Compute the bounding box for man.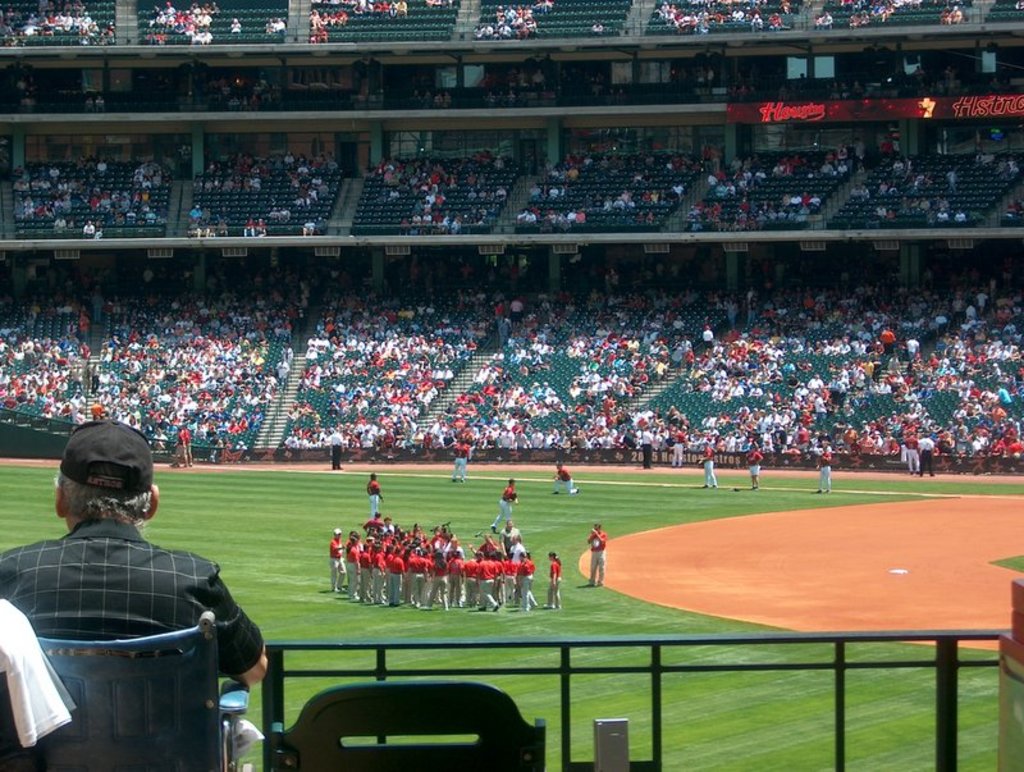
left=584, top=524, right=608, bottom=594.
